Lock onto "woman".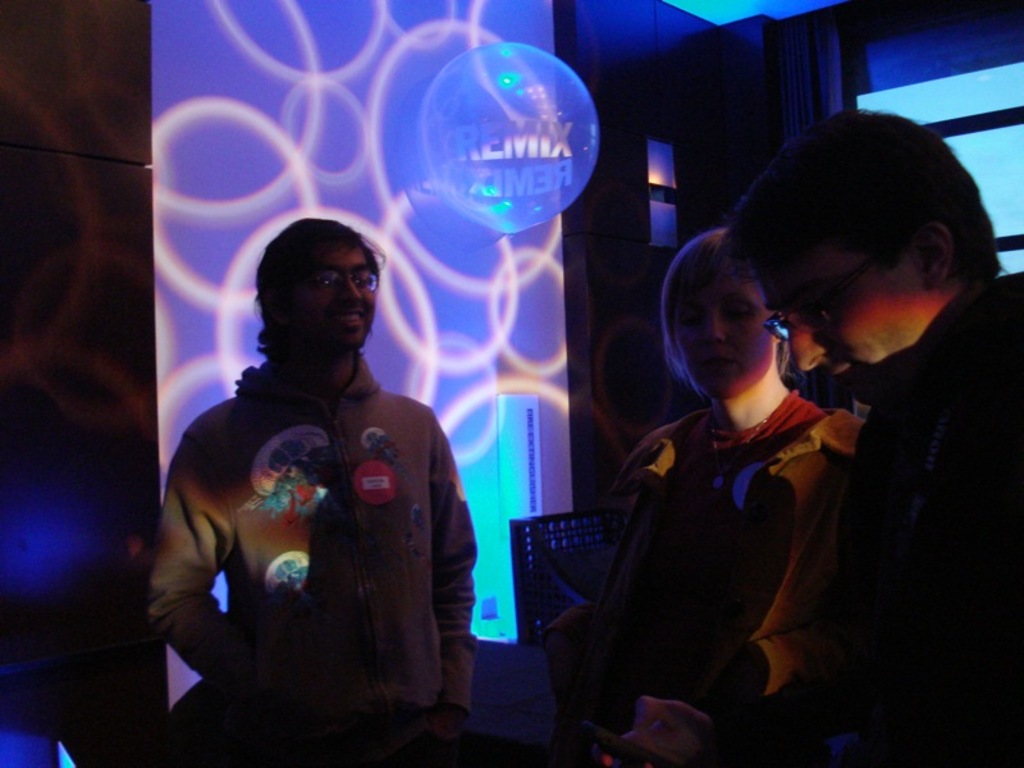
Locked: [x1=547, y1=224, x2=863, y2=767].
